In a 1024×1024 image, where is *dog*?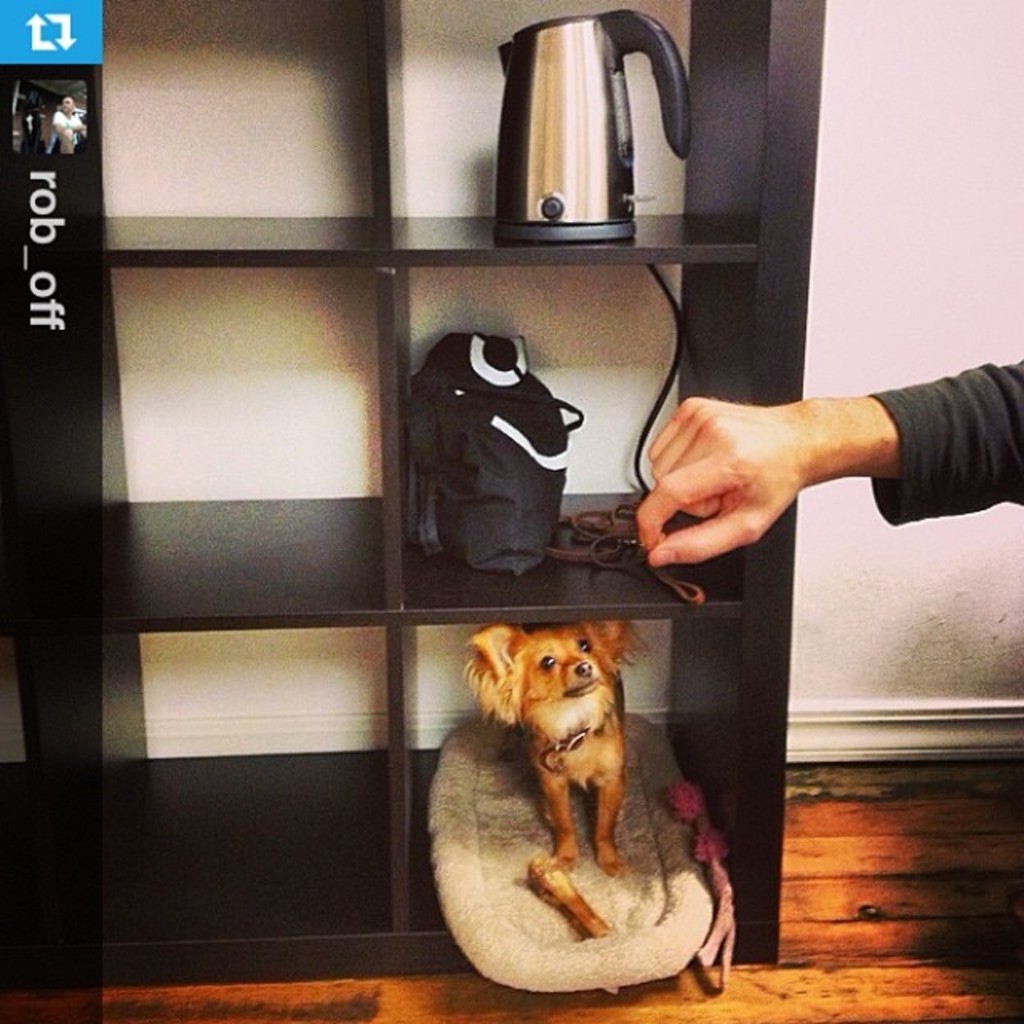
458 618 651 880.
